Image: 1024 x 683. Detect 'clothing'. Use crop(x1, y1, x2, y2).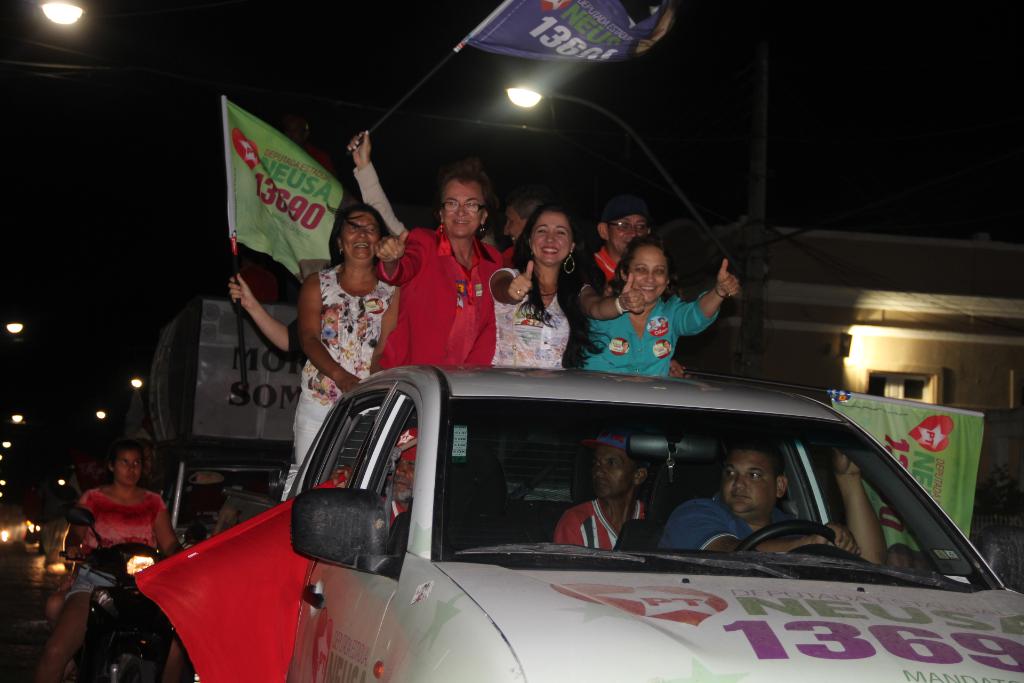
crop(63, 486, 168, 599).
